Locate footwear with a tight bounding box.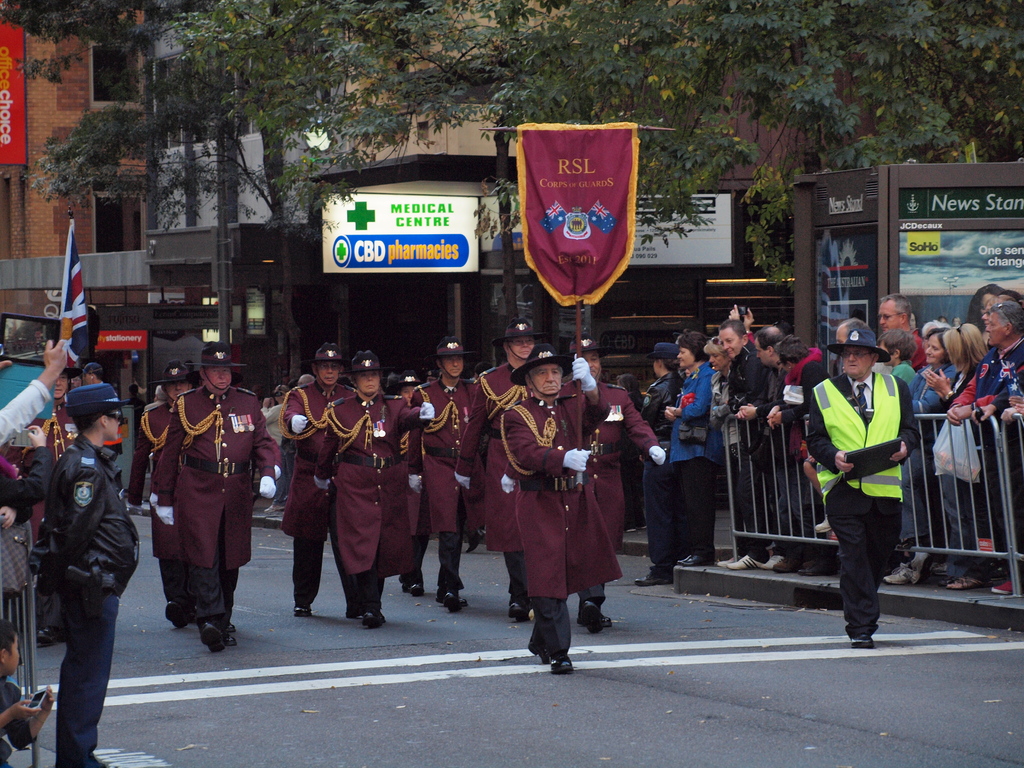
{"x1": 227, "y1": 632, "x2": 239, "y2": 648}.
